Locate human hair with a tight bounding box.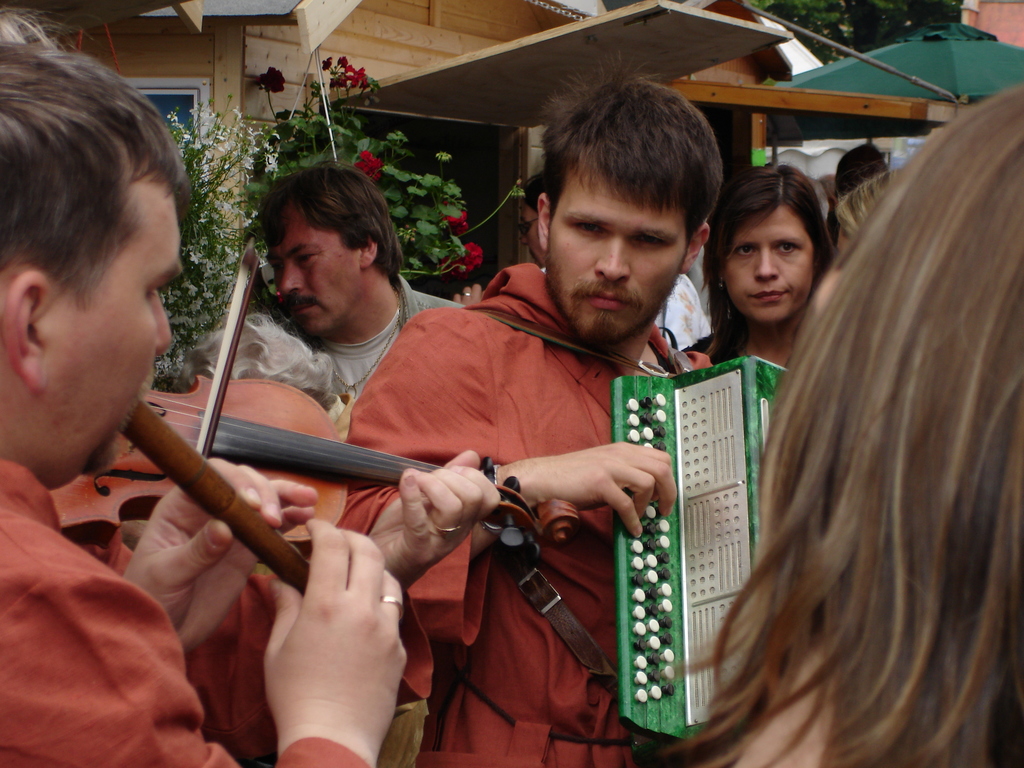
[521, 169, 543, 217].
